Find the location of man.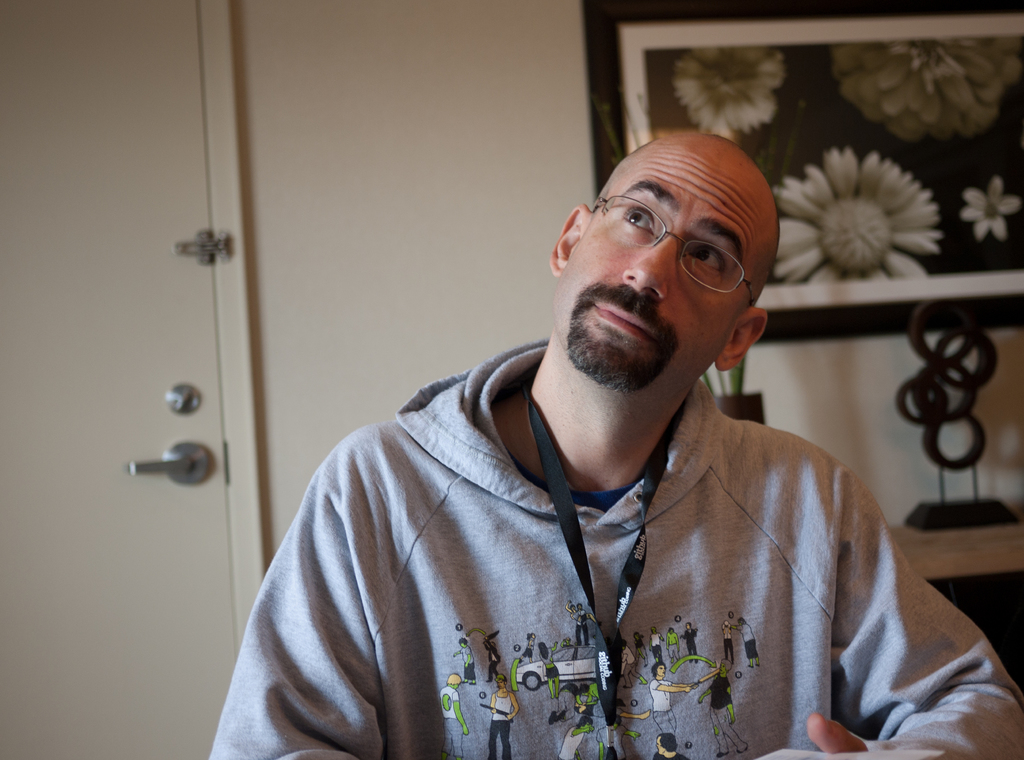
Location: [251,106,980,750].
